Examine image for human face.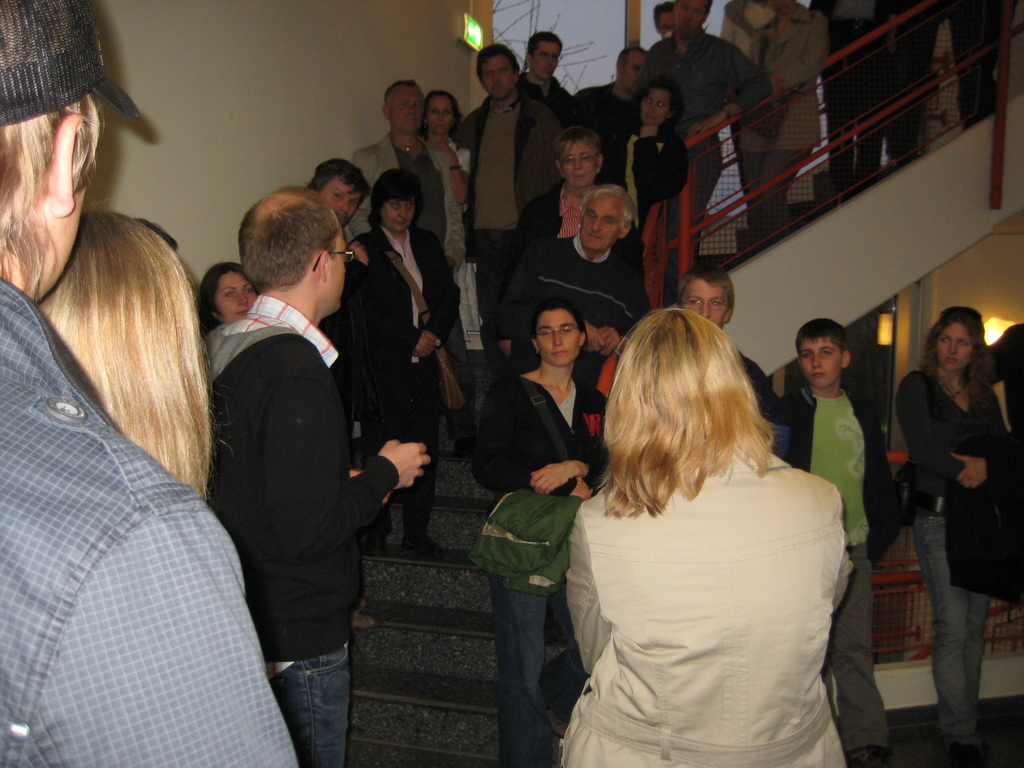
Examination result: 680:280:728:327.
